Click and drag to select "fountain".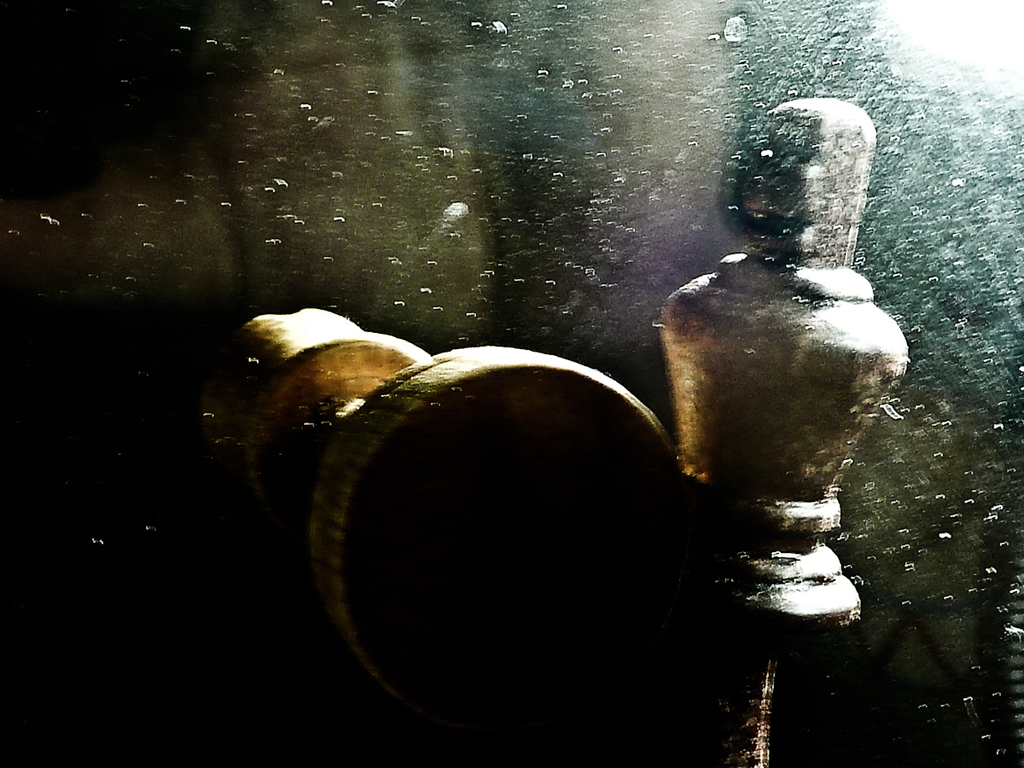
Selection: (610, 72, 923, 673).
